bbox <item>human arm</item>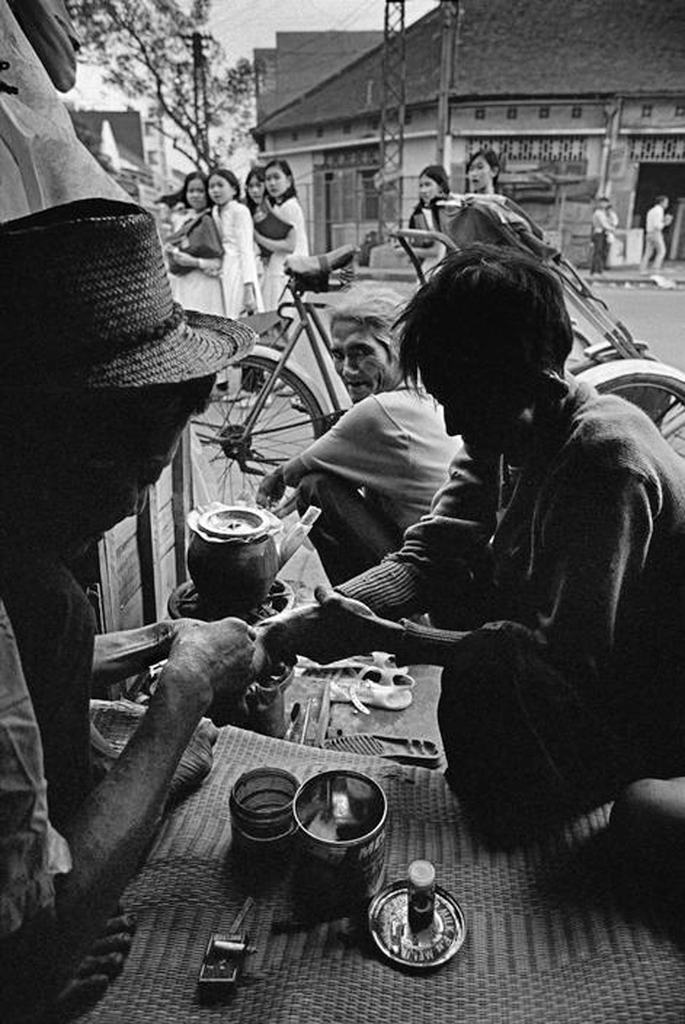
bbox=(57, 604, 228, 688)
